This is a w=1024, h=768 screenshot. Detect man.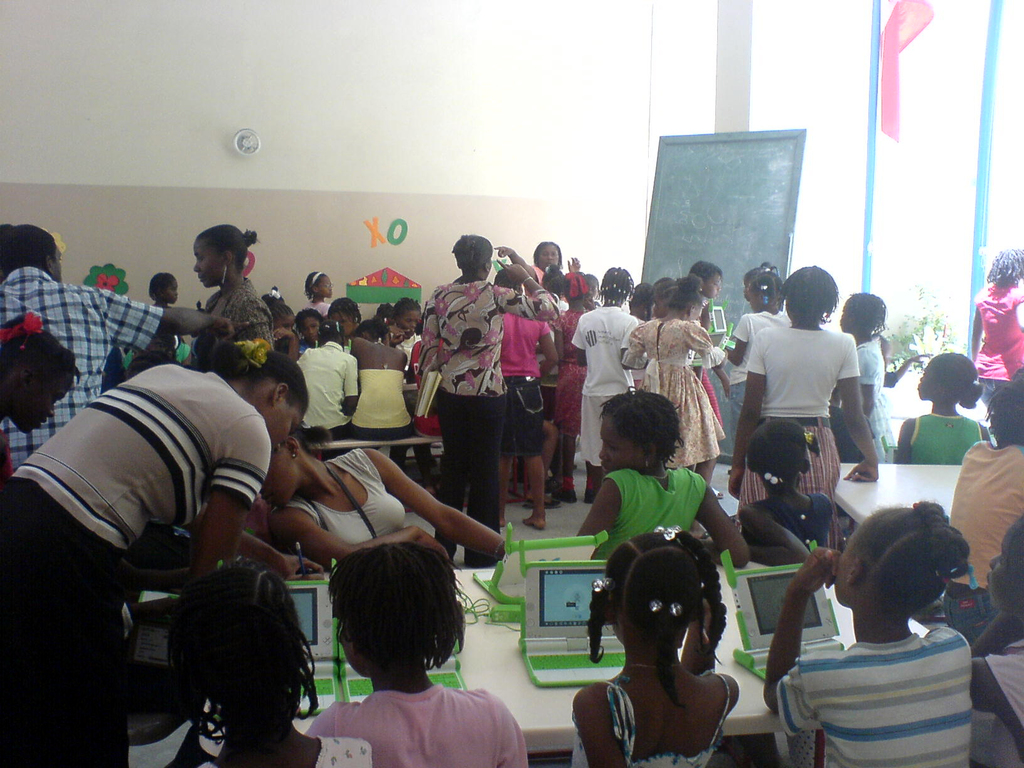
rect(0, 217, 235, 467).
